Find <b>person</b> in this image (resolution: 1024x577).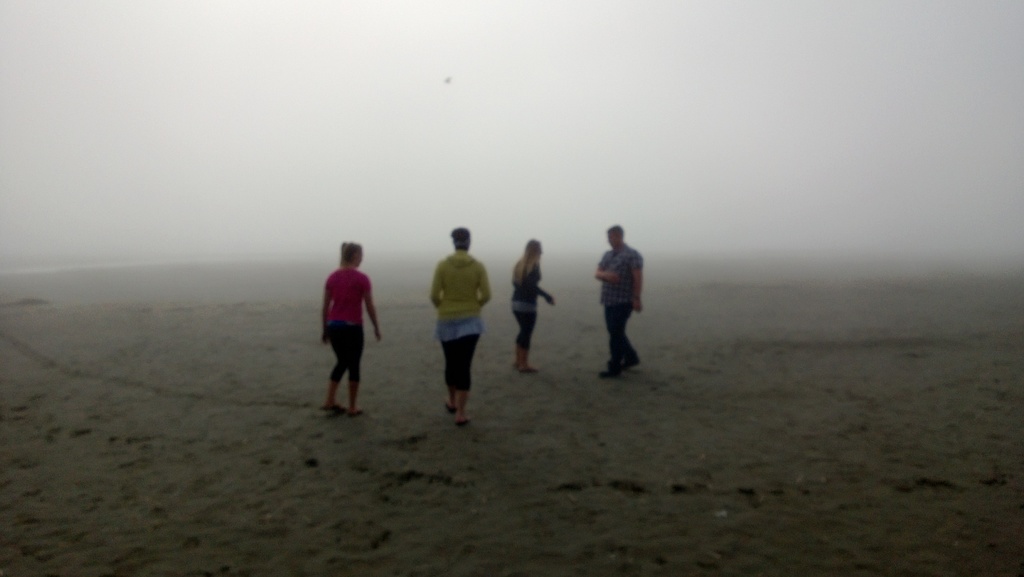
<region>318, 238, 383, 415</region>.
